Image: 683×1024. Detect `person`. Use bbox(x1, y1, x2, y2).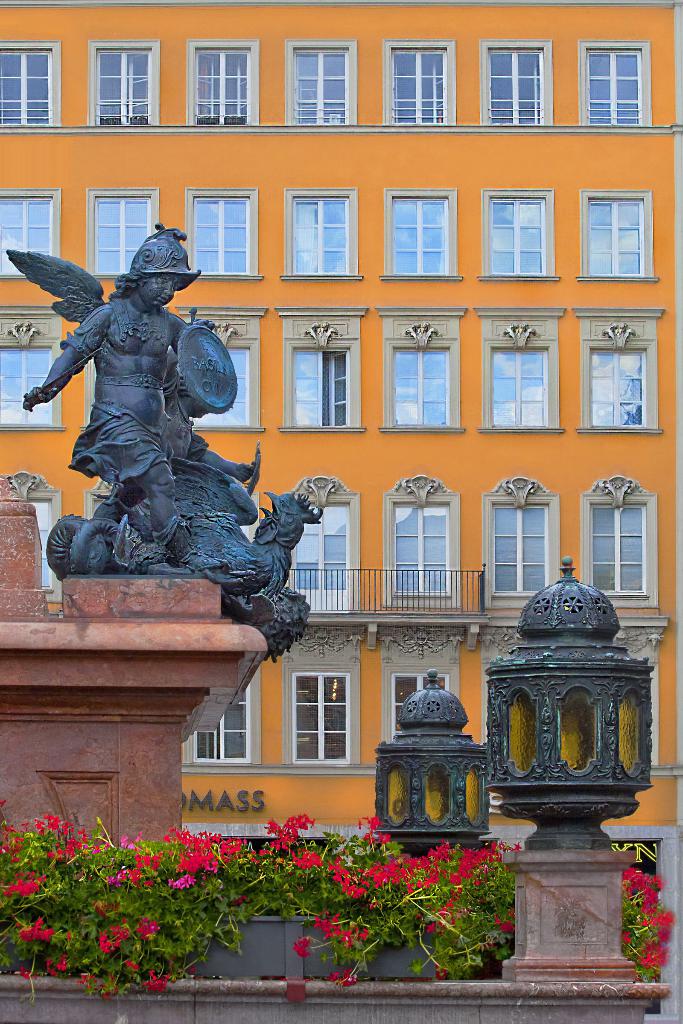
bbox(32, 210, 267, 634).
